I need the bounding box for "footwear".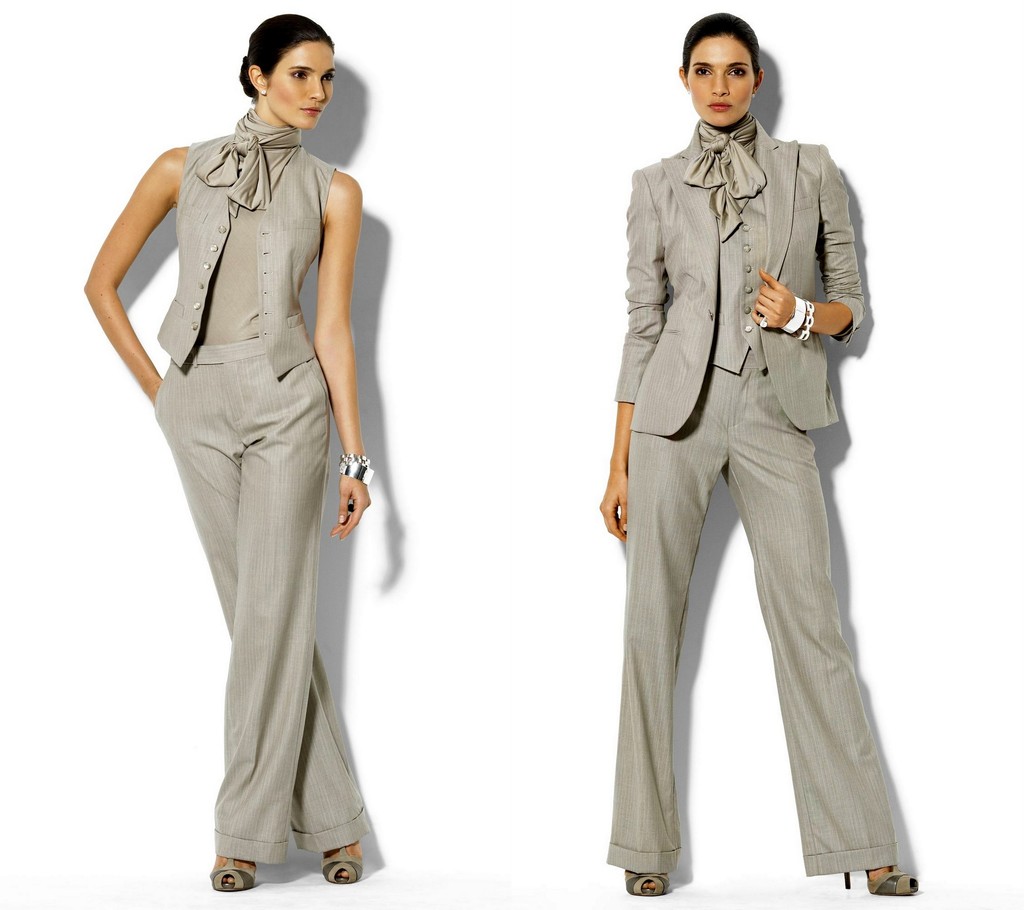
Here it is: crop(835, 856, 925, 893).
